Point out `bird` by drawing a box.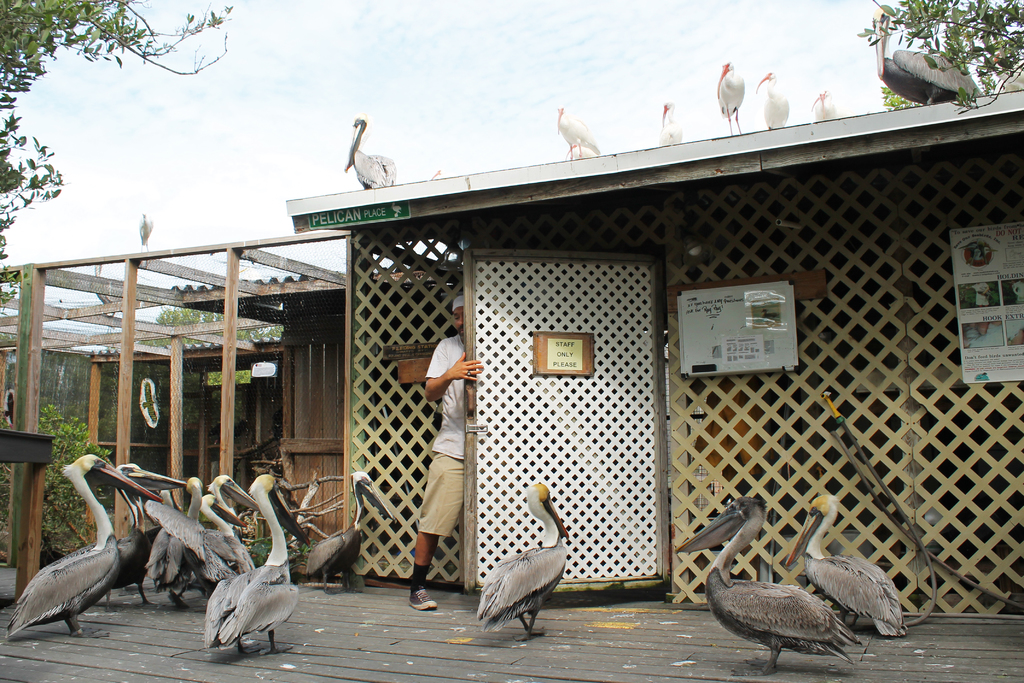
bbox(346, 111, 404, 190).
